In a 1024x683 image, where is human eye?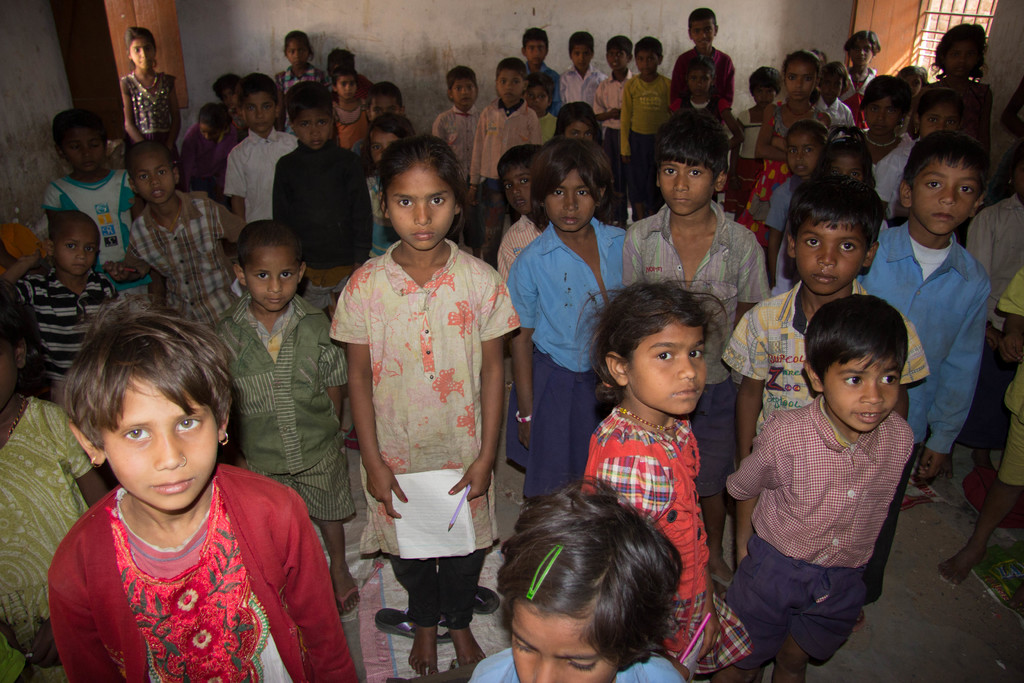
bbox(694, 28, 700, 35).
